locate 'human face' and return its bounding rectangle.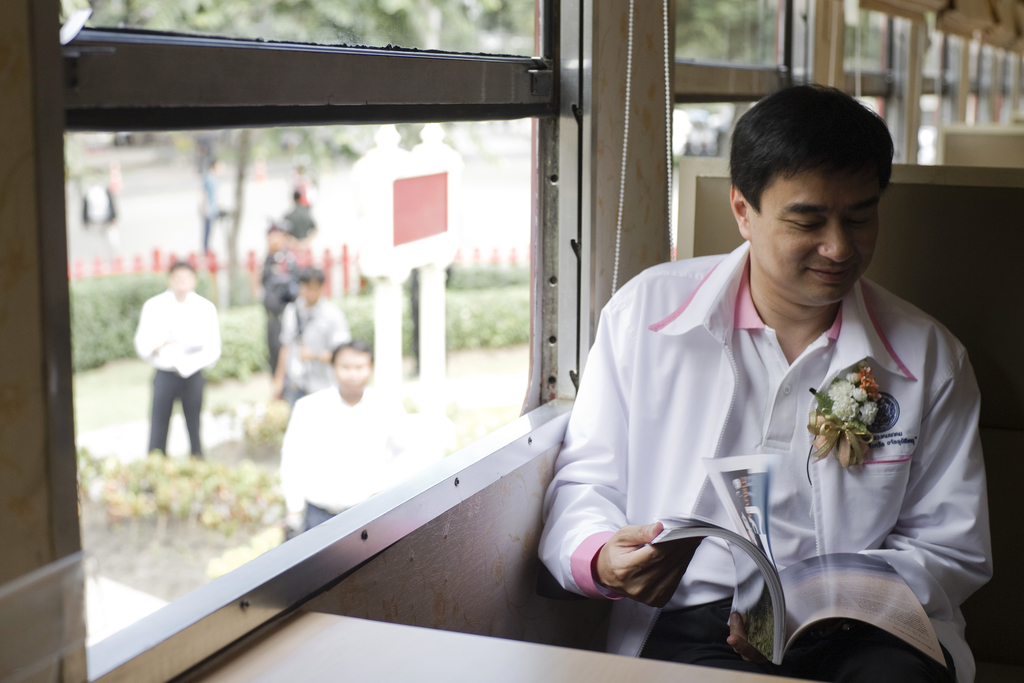
rect(168, 263, 191, 301).
